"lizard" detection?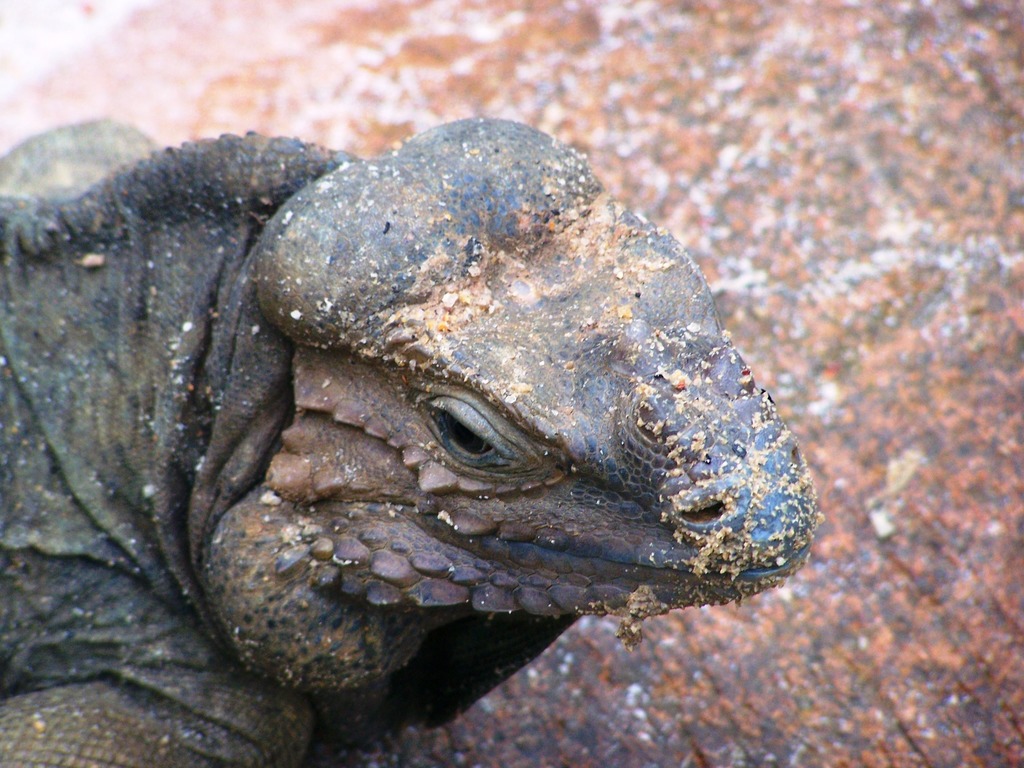
pyautogui.locateOnScreen(12, 103, 828, 763)
